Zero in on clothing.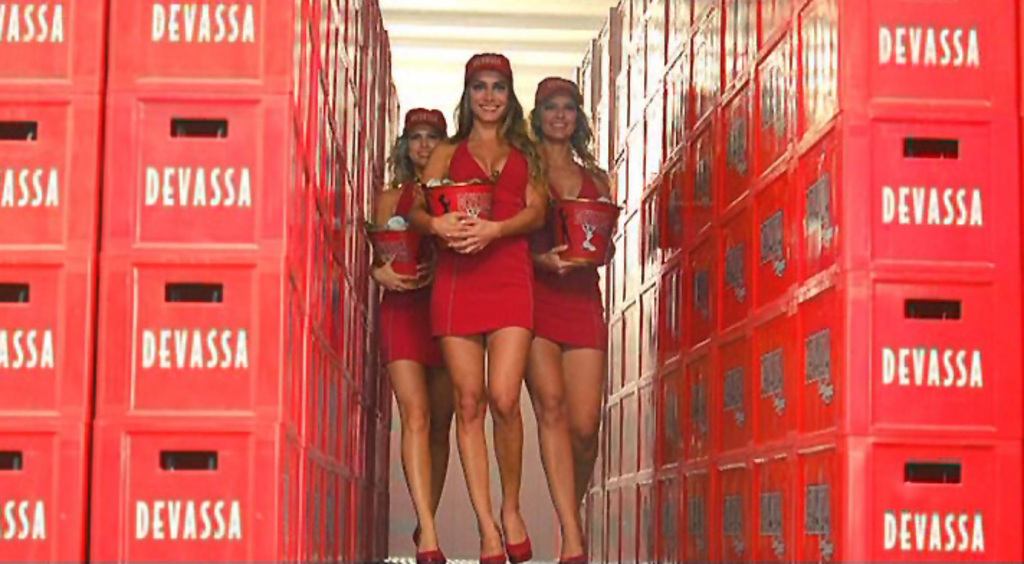
Zeroed in: Rect(531, 164, 605, 360).
